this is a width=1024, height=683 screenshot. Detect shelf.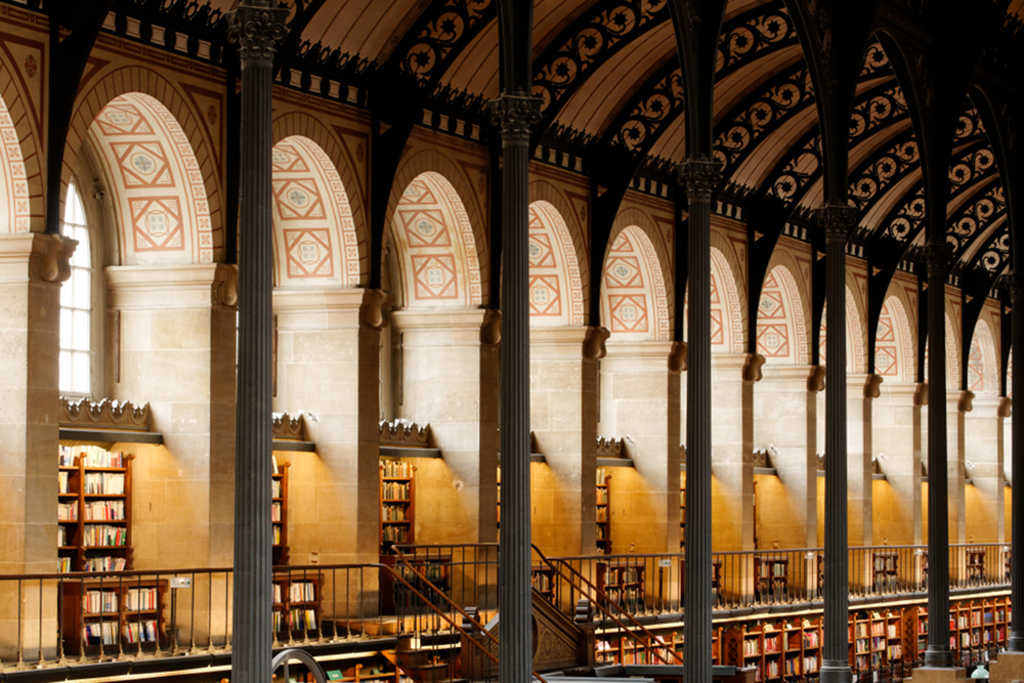
bbox(591, 625, 686, 670).
